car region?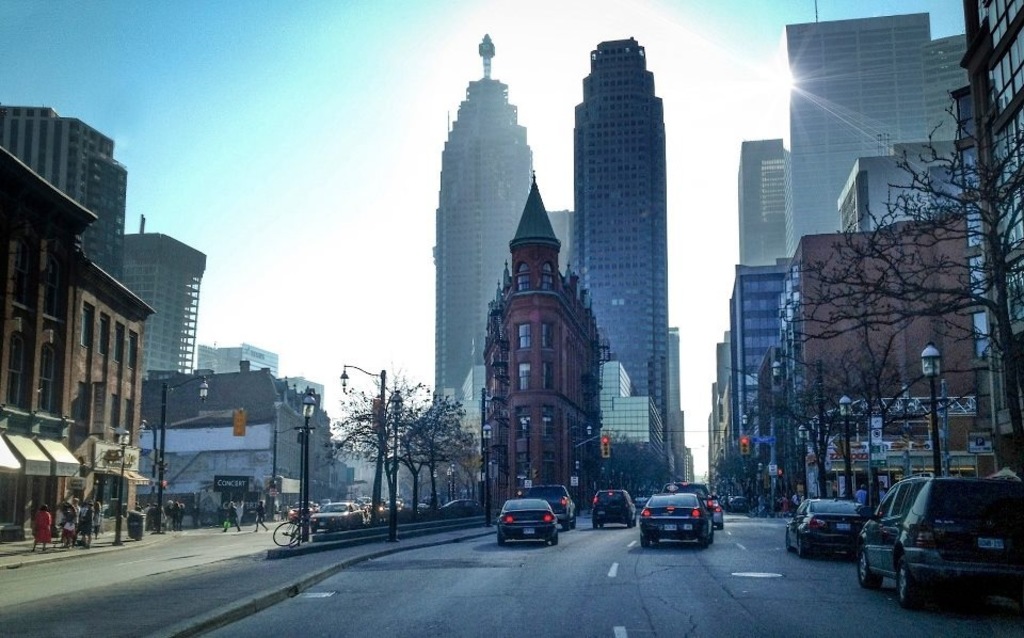
859:469:1023:602
